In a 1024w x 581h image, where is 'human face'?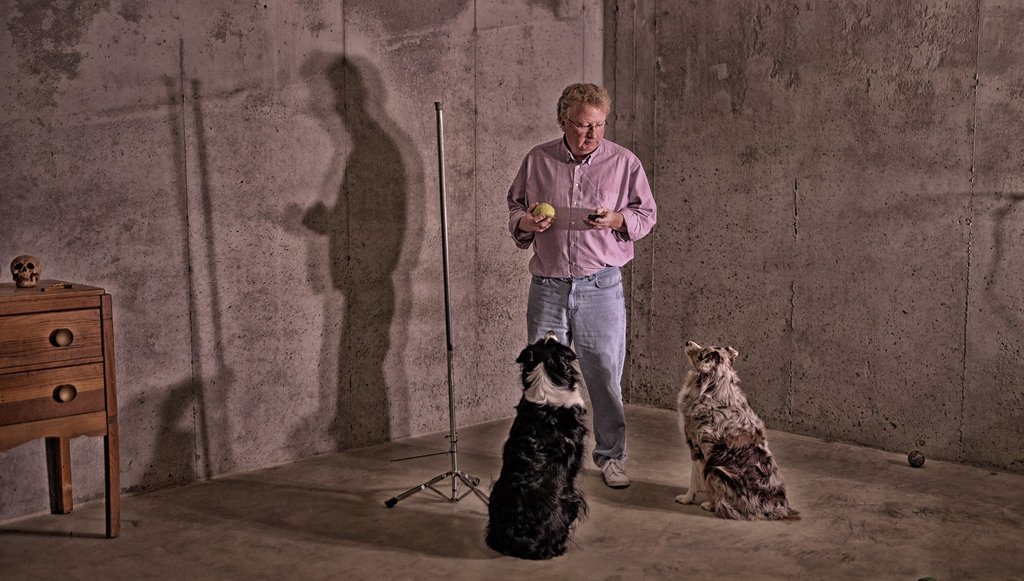
x1=570 y1=104 x2=606 y2=152.
